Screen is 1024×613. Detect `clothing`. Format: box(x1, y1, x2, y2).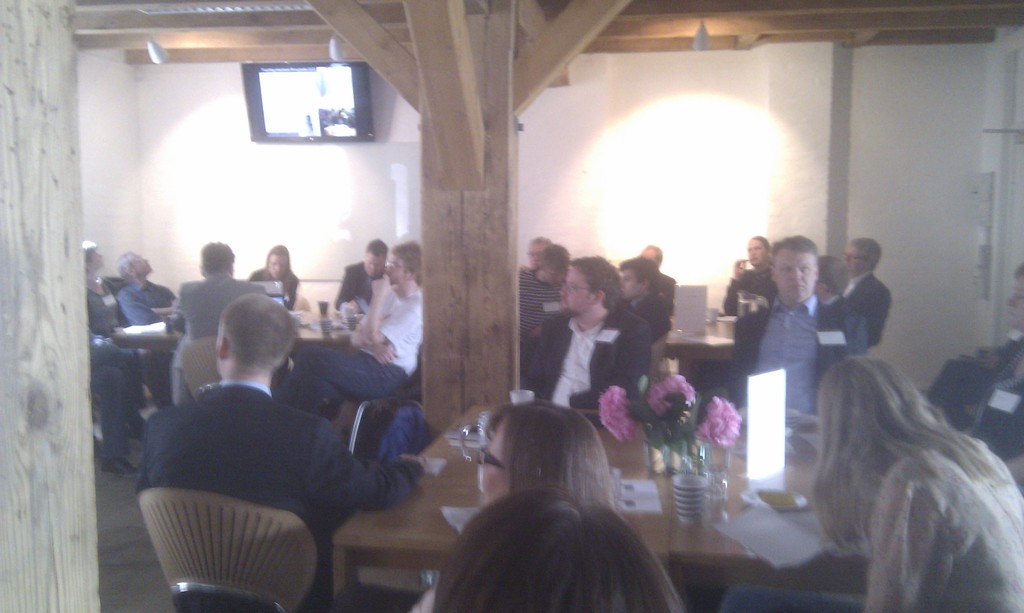
box(135, 381, 422, 612).
